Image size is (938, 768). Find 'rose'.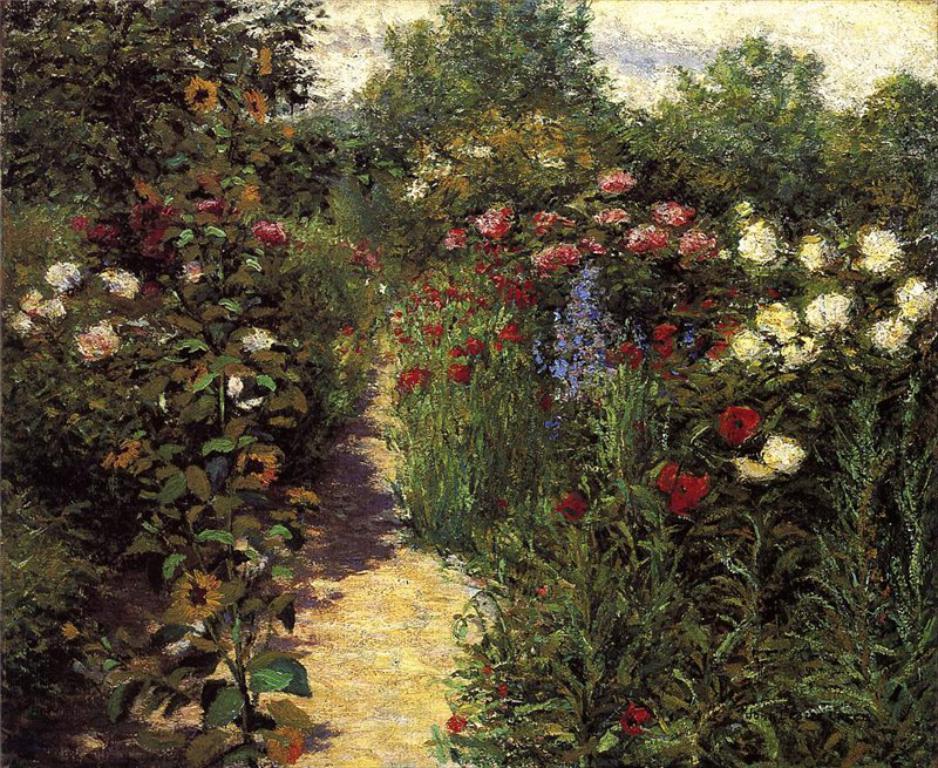
BBox(35, 293, 68, 325).
